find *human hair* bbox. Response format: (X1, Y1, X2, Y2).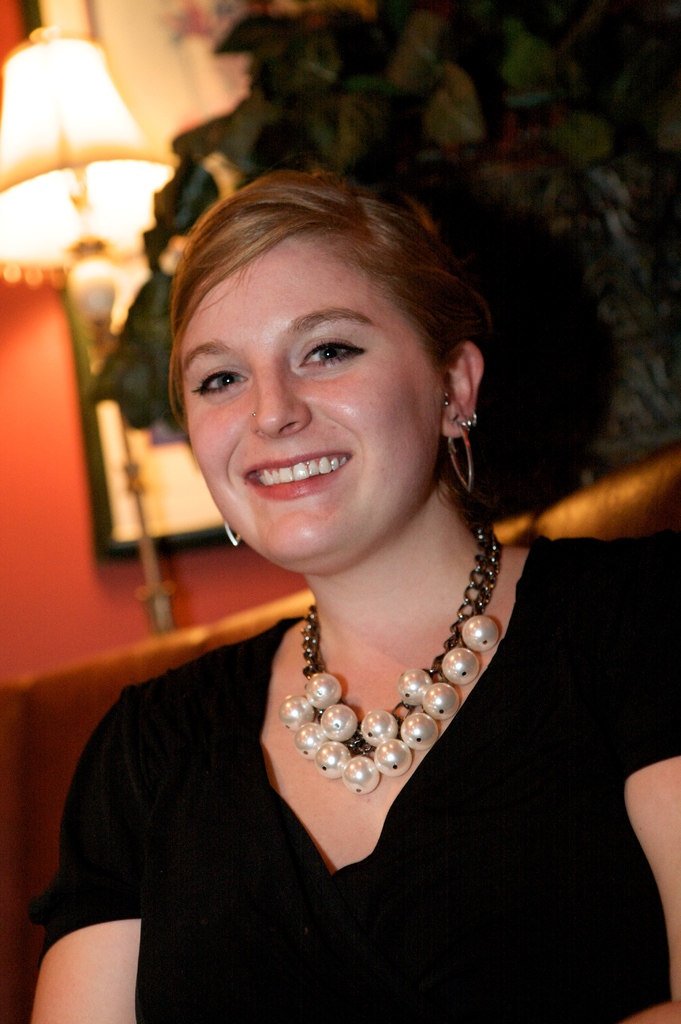
(136, 168, 481, 475).
